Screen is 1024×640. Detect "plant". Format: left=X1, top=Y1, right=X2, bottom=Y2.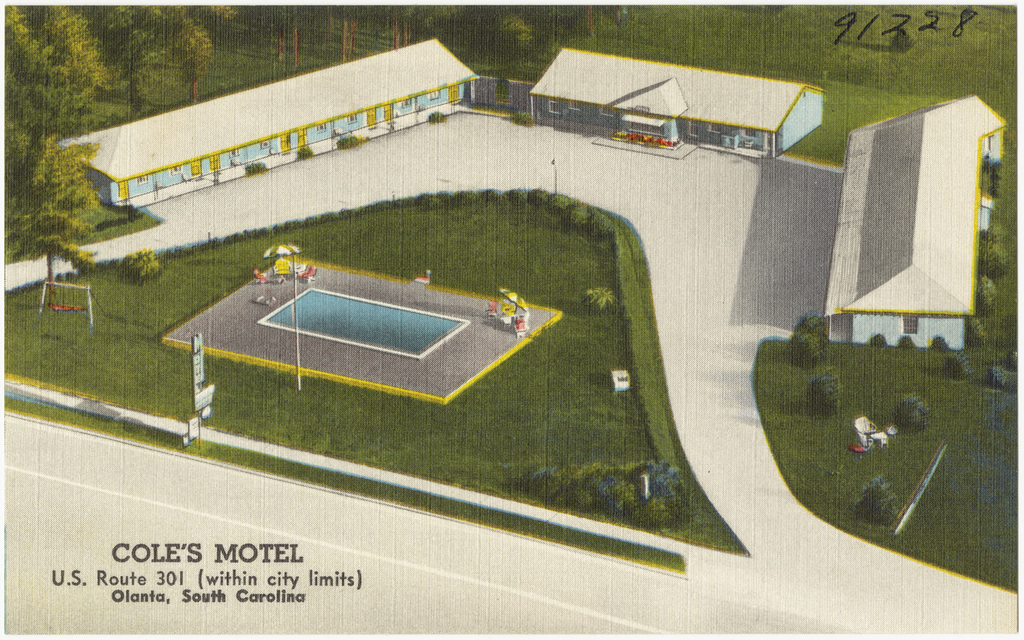
left=563, top=463, right=595, bottom=506.
